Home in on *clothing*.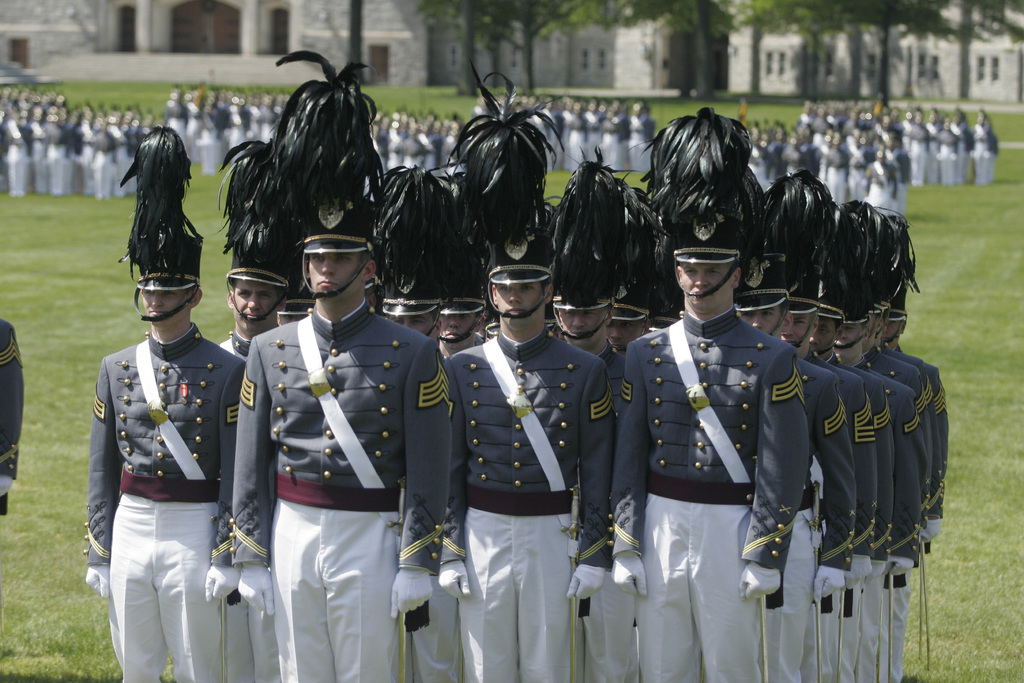
Homed in at Rect(762, 356, 858, 682).
